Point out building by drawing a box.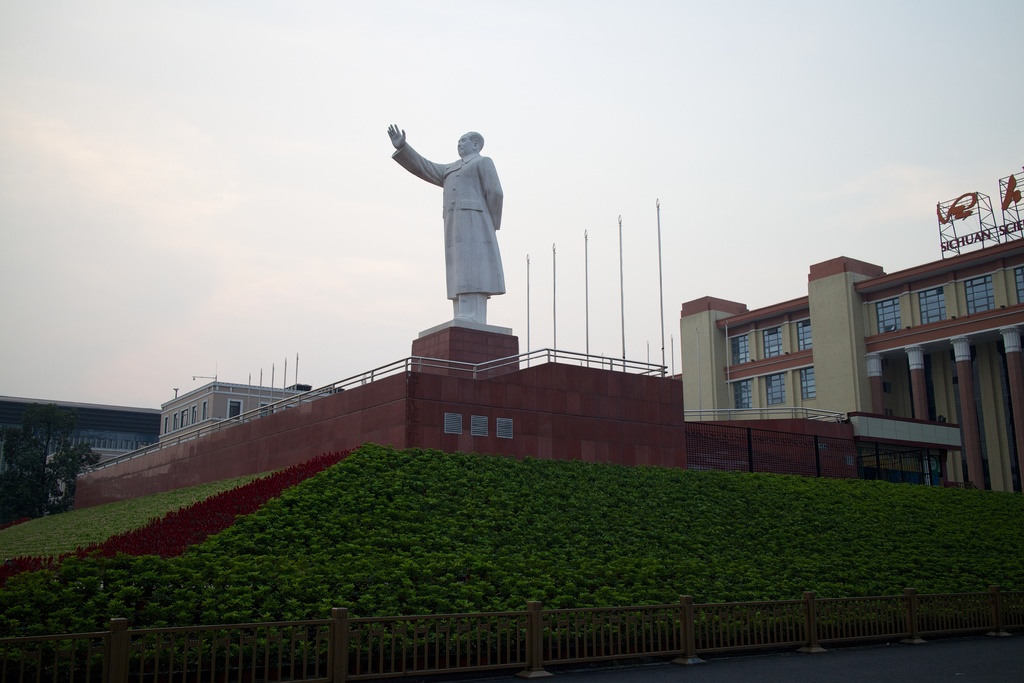
0, 397, 159, 504.
